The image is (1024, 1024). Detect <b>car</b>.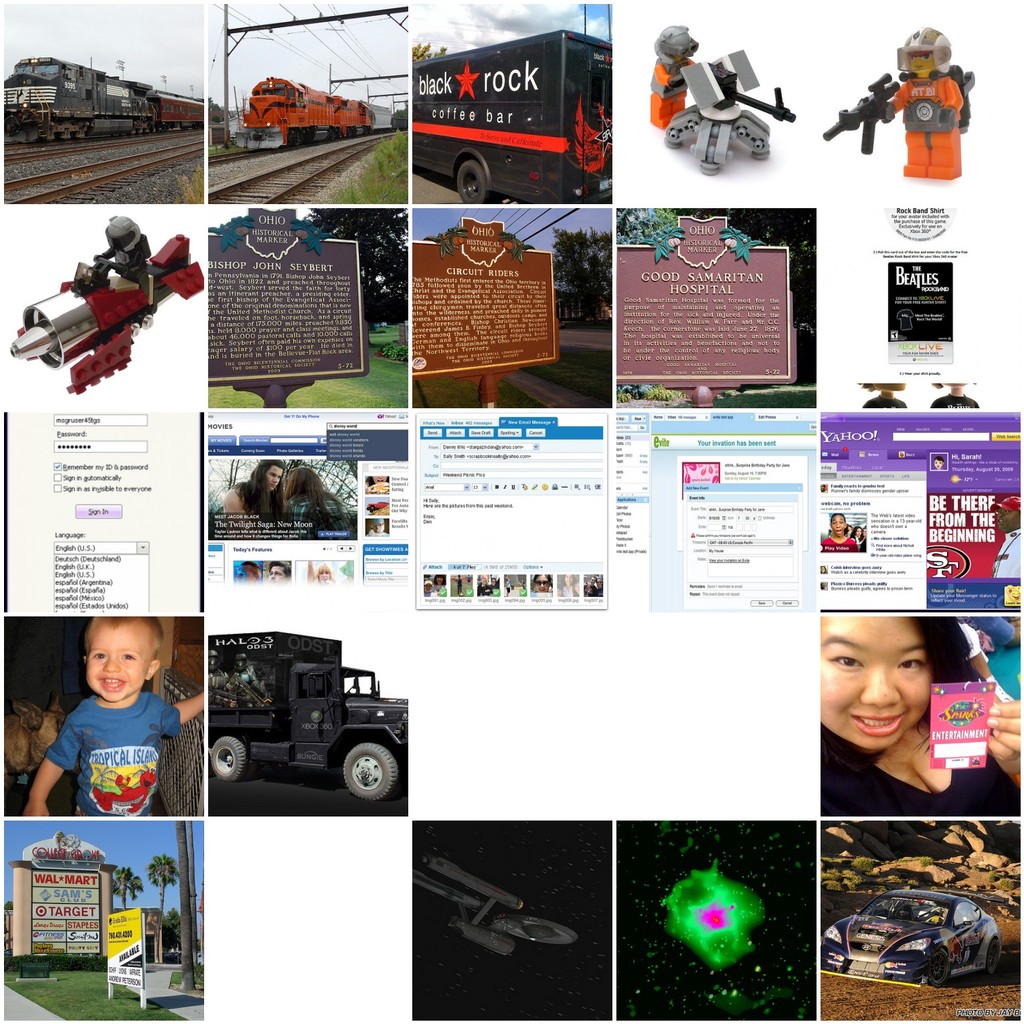
Detection: box(842, 893, 1010, 1008).
